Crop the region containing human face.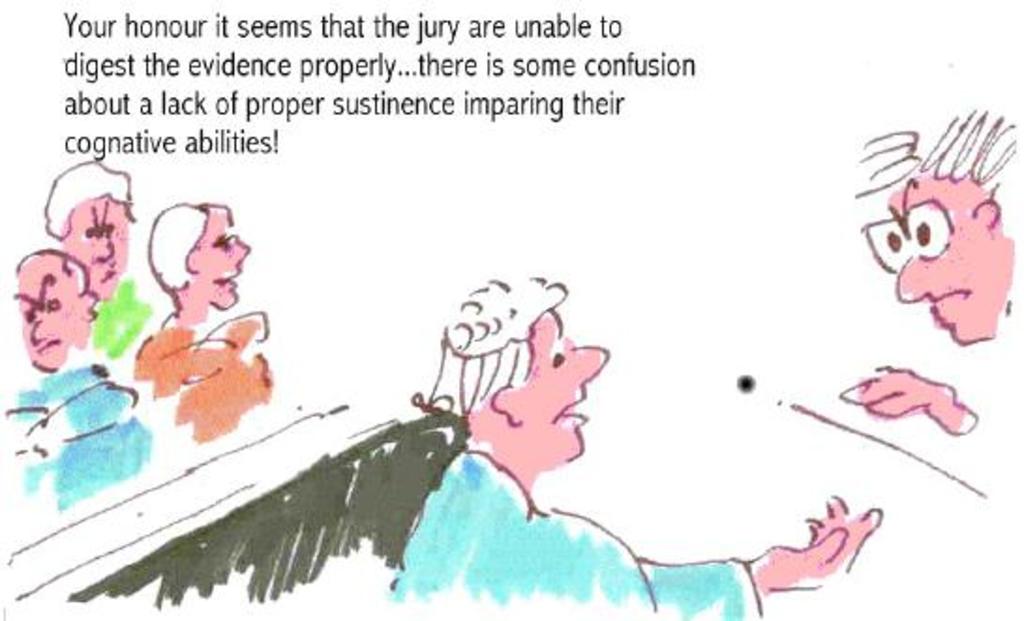
Crop region: bbox(896, 176, 1015, 351).
